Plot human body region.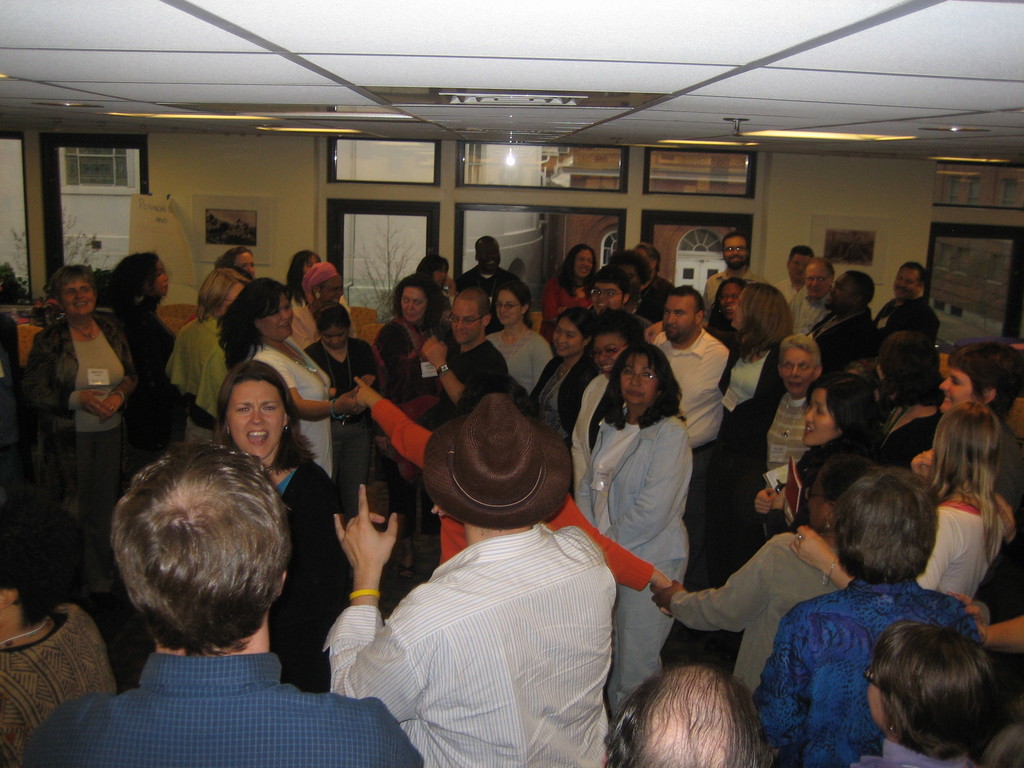
Plotted at 813 306 872 373.
